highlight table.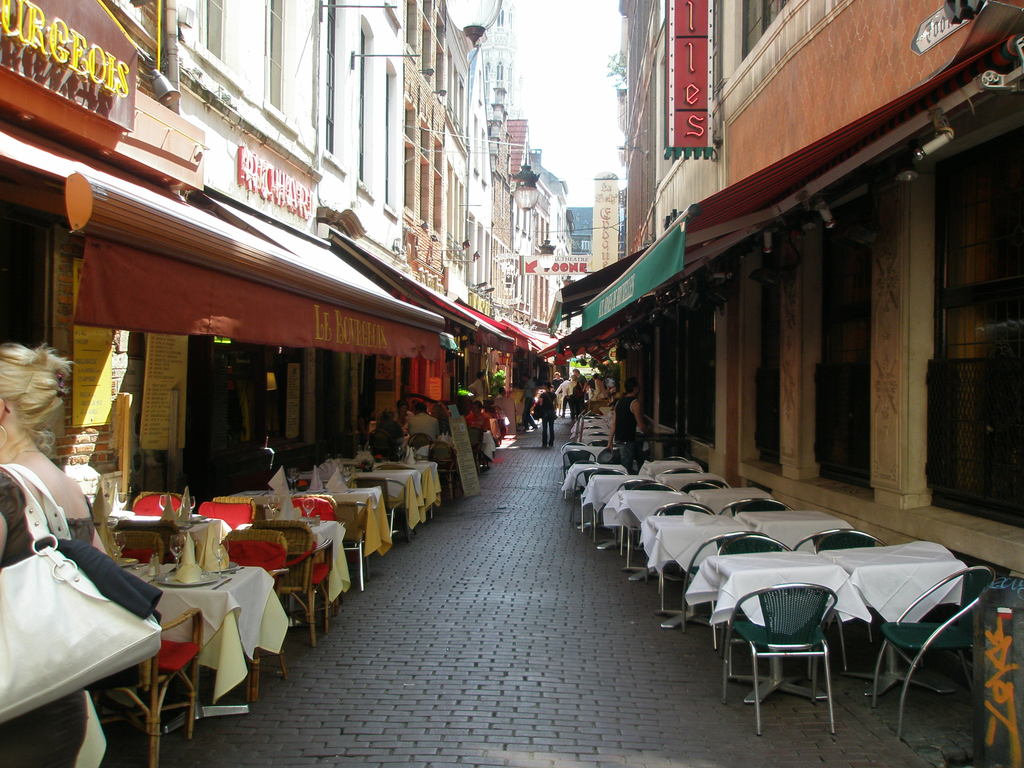
Highlighted region: bbox=[639, 461, 703, 479].
